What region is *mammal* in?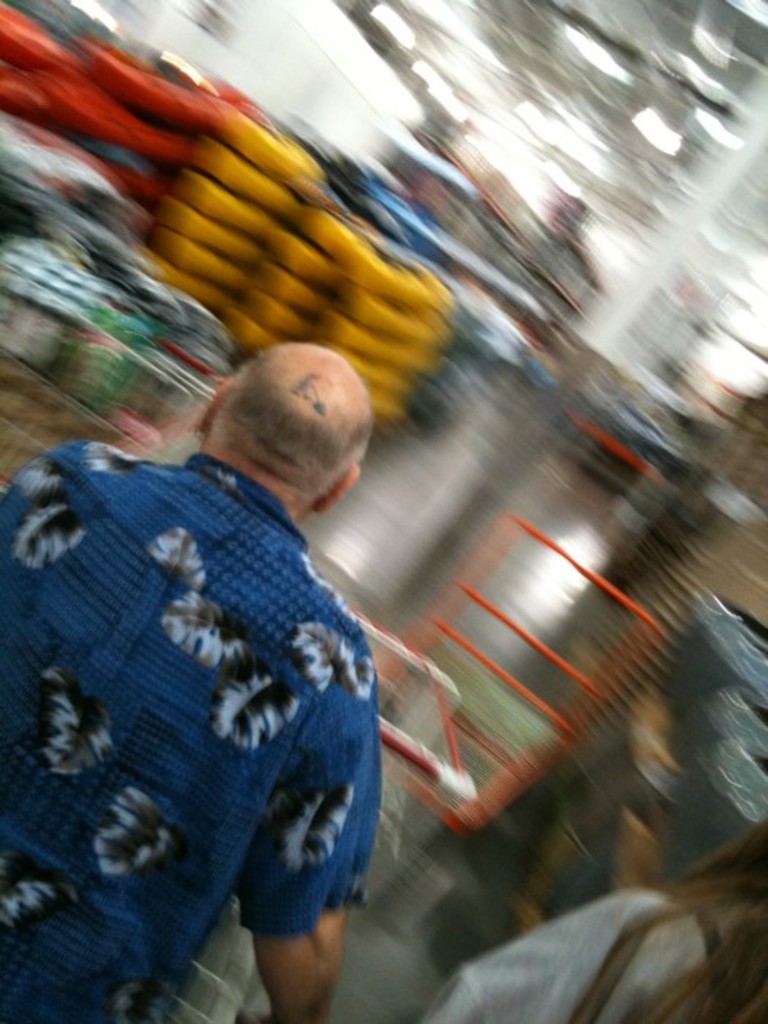
(0, 353, 415, 1023).
